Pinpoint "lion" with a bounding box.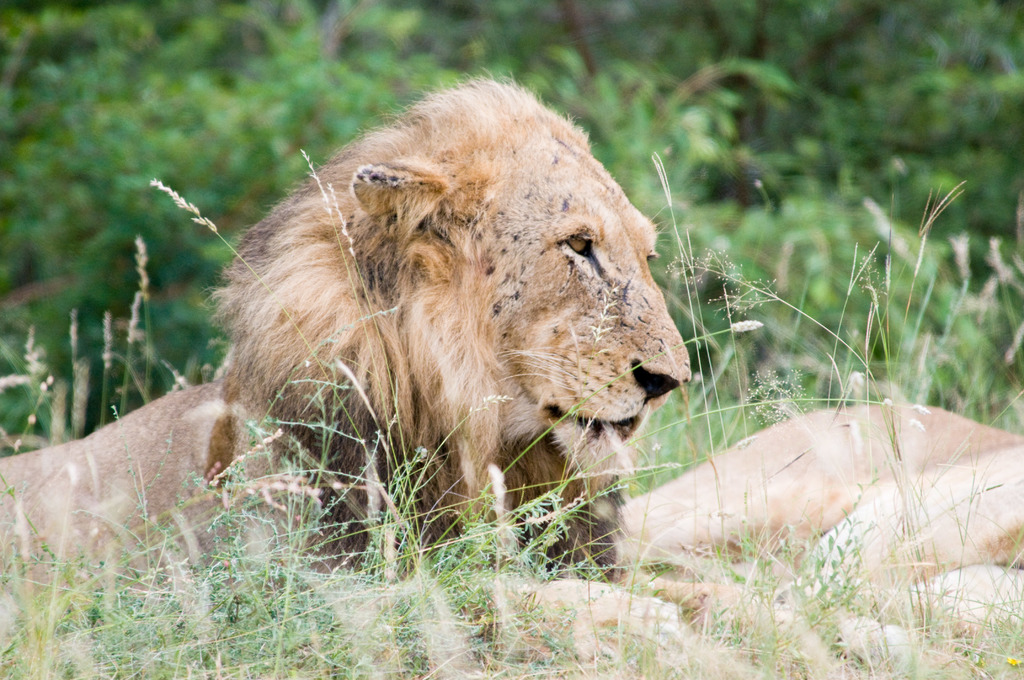
locate(0, 75, 850, 679).
